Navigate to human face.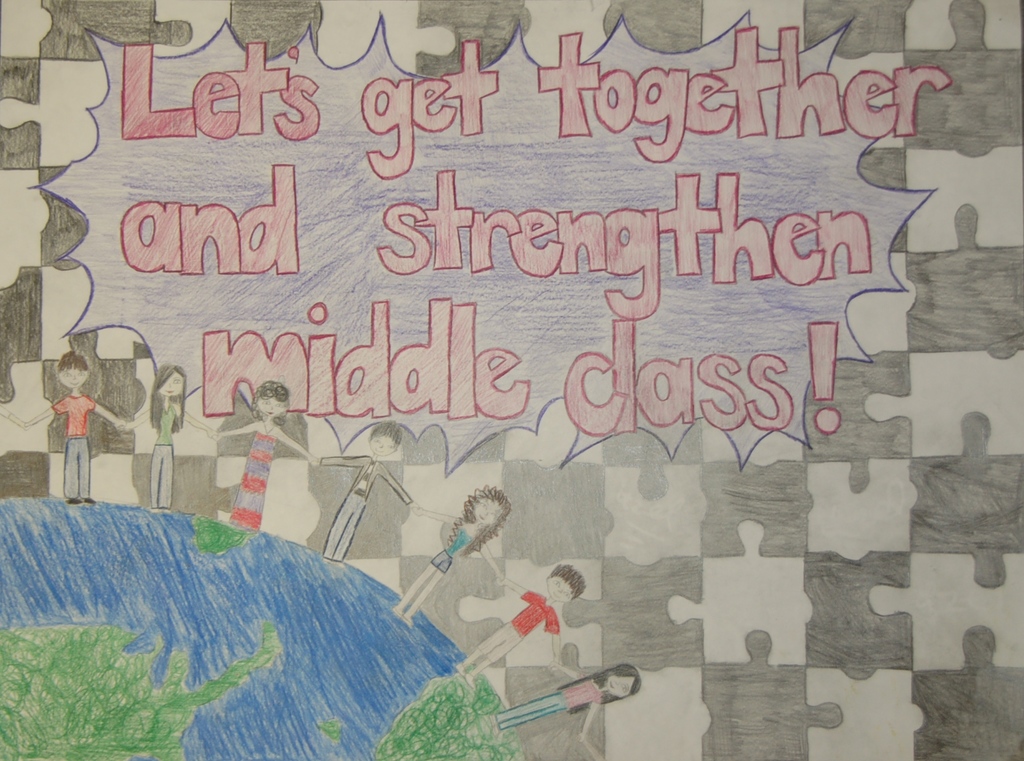
Navigation target: (532,562,569,618).
